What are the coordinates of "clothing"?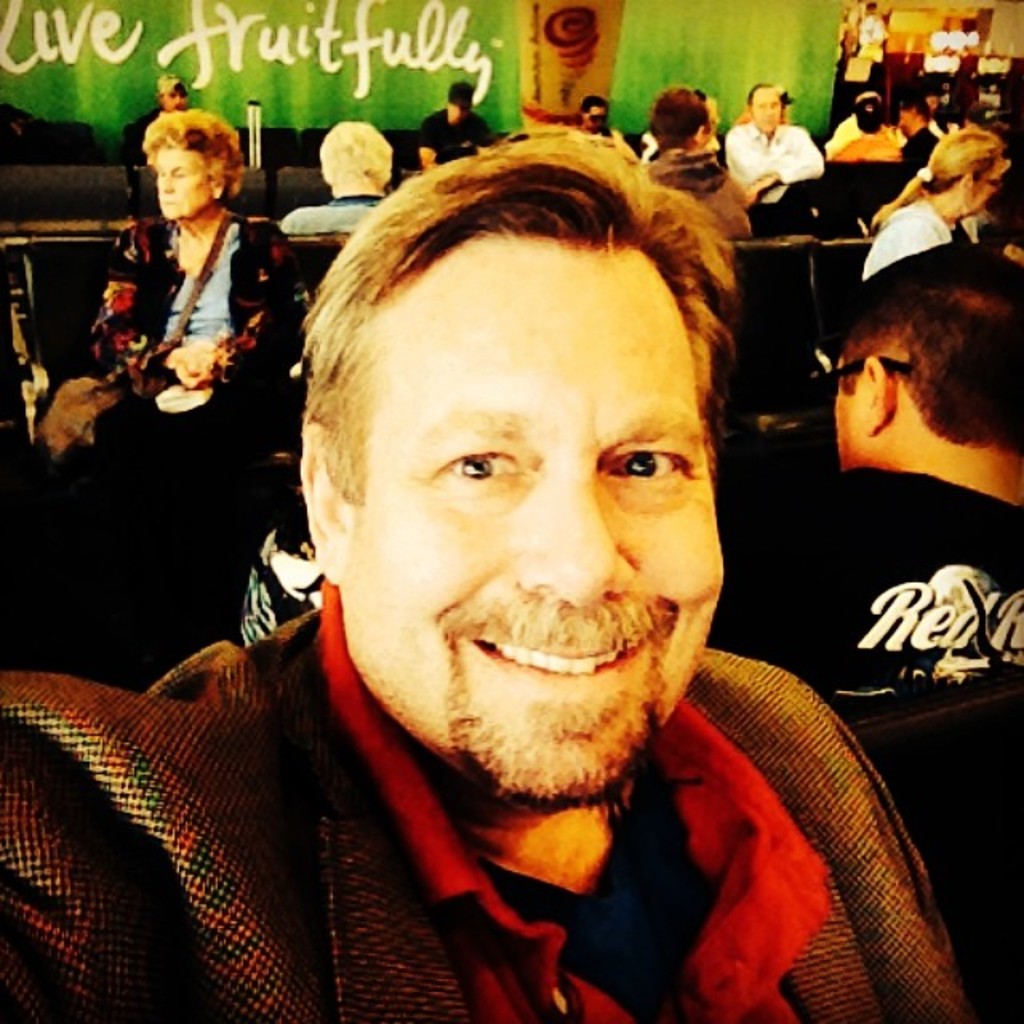
l=717, t=118, r=826, b=218.
